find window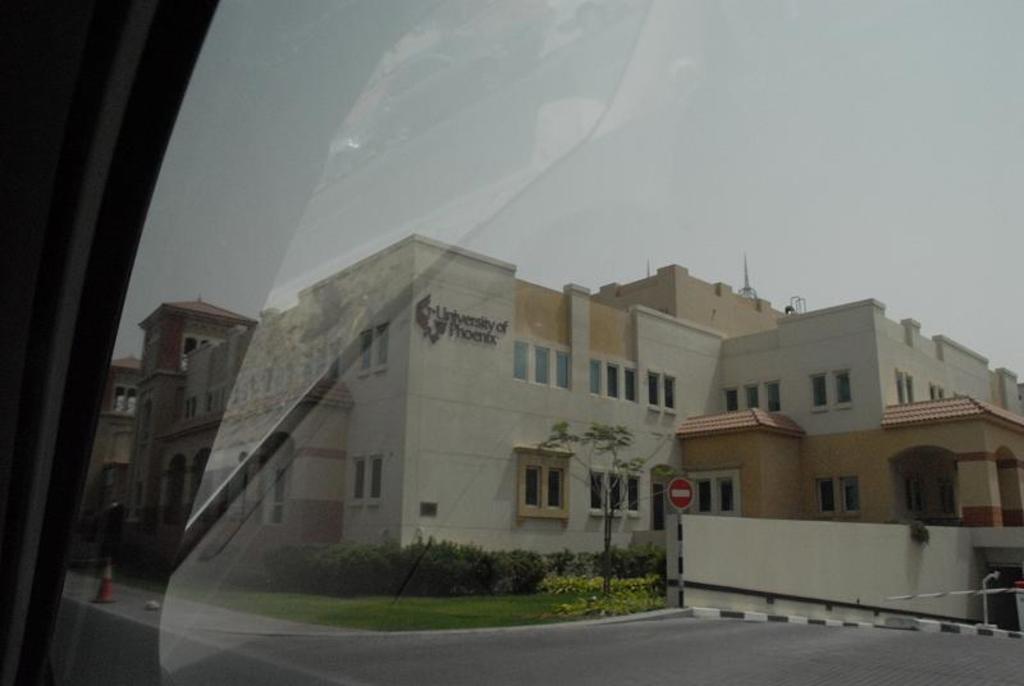
<region>942, 472, 955, 516</region>
